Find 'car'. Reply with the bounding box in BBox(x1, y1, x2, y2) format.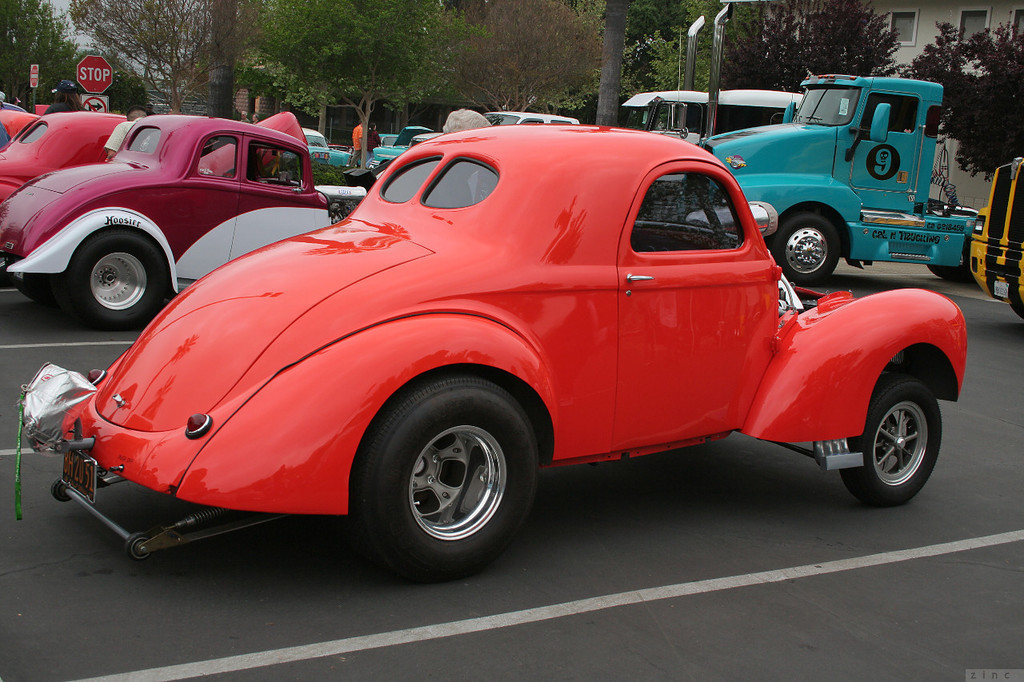
BBox(298, 127, 355, 164).
